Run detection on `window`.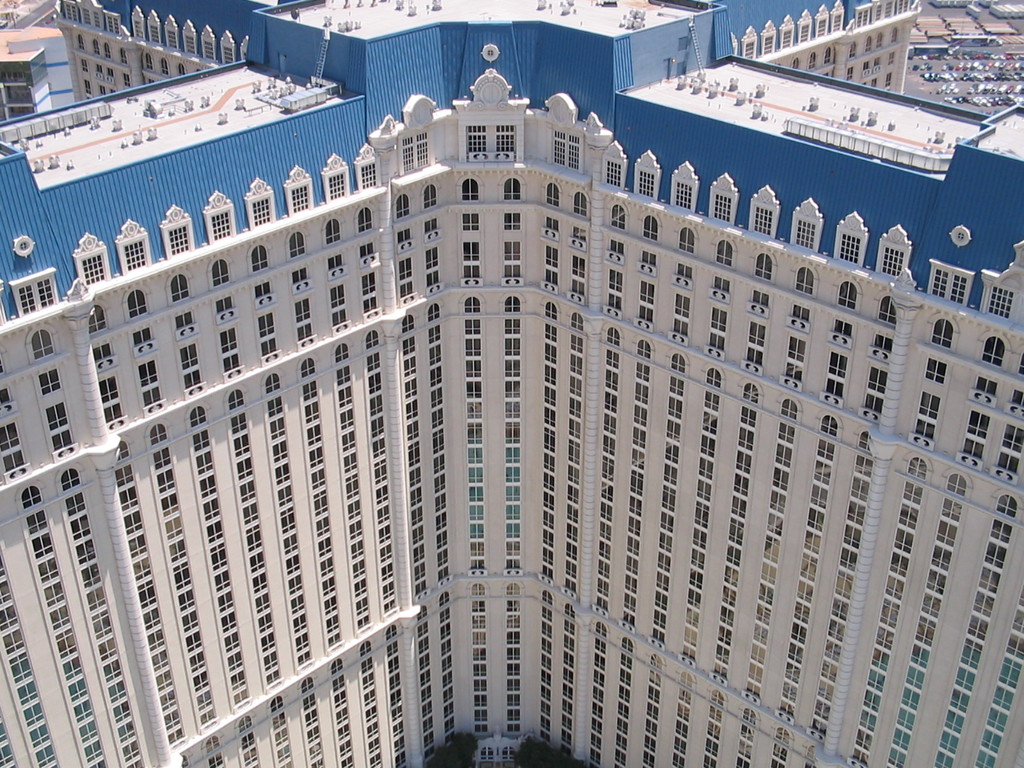
Result: detection(707, 365, 723, 388).
